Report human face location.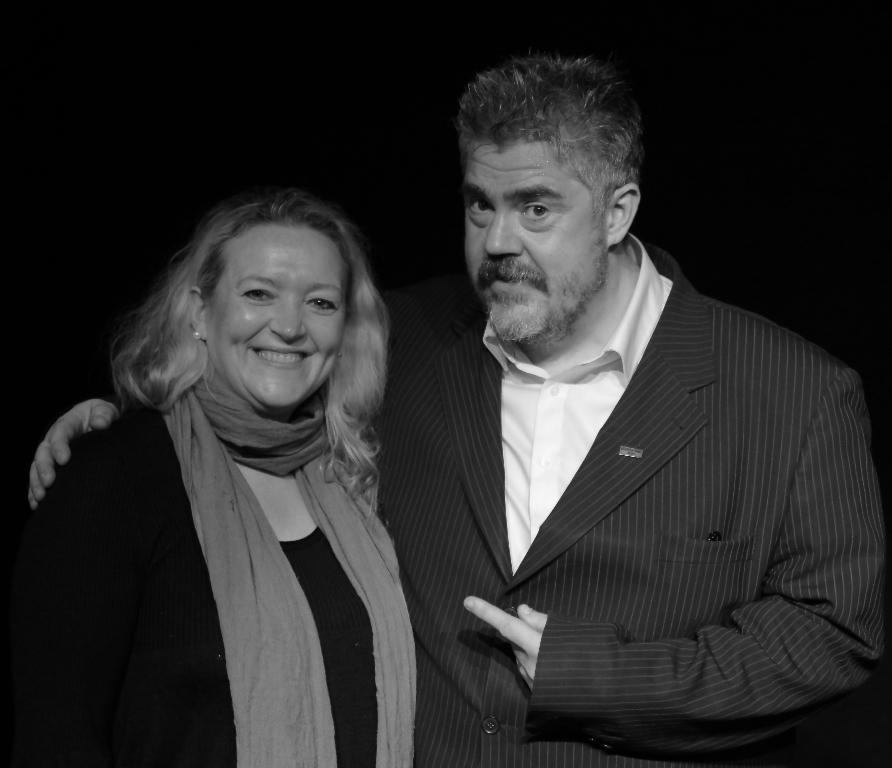
Report: {"x1": 465, "y1": 143, "x2": 605, "y2": 343}.
